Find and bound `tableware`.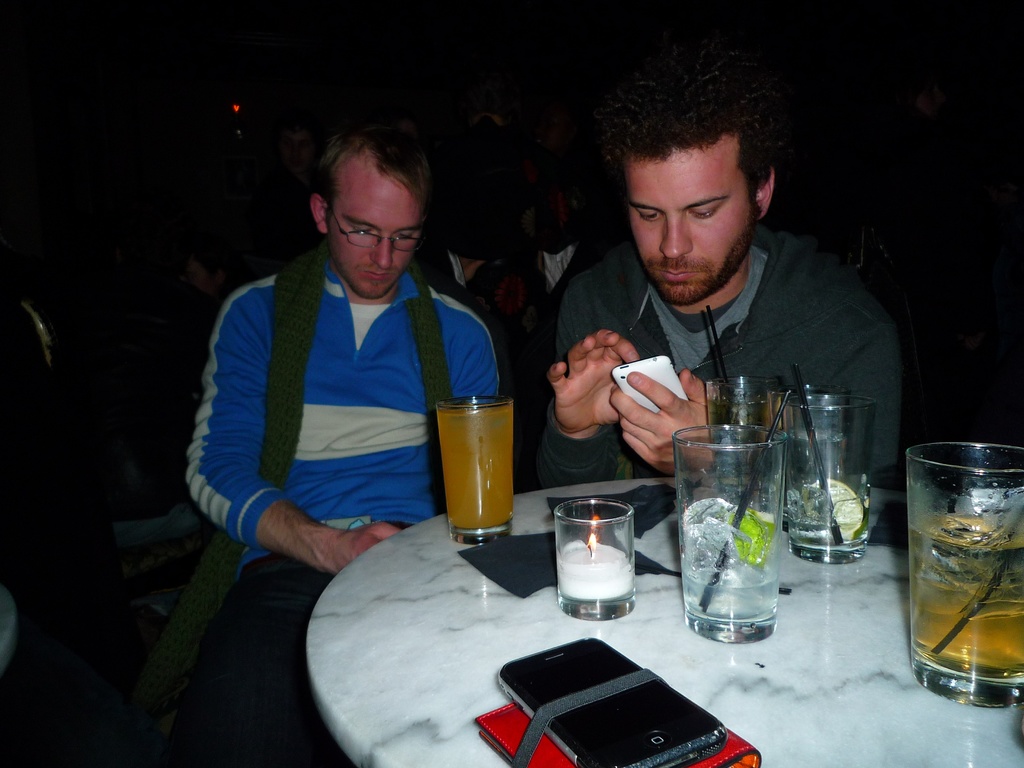
Bound: 436 394 515 546.
